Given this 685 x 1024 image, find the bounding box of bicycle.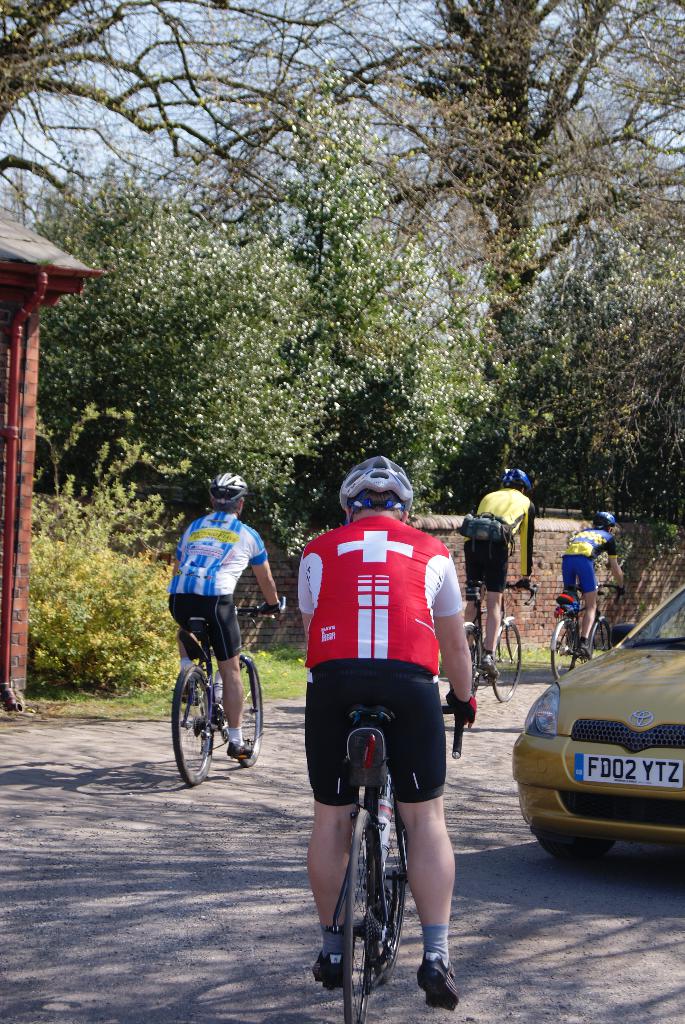
box(460, 578, 539, 704).
